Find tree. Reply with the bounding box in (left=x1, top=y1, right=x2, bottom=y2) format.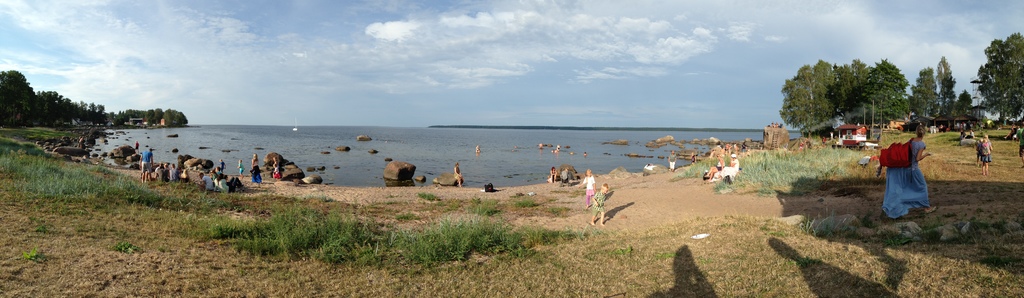
(left=975, top=112, right=990, bottom=129).
